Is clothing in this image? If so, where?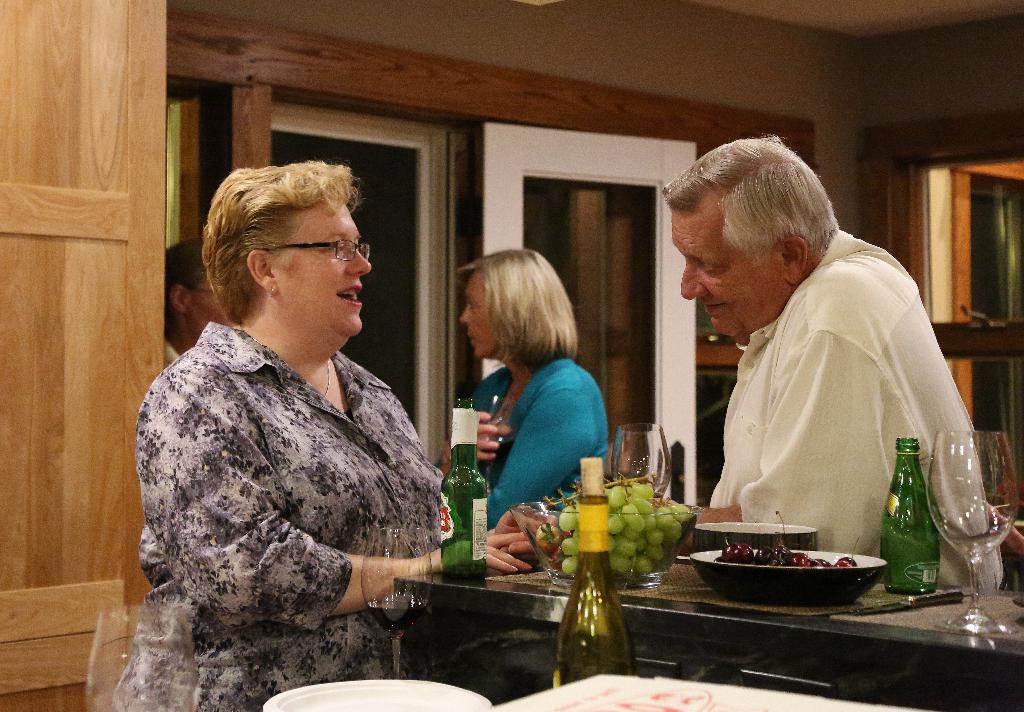
Yes, at bbox(445, 361, 606, 530).
